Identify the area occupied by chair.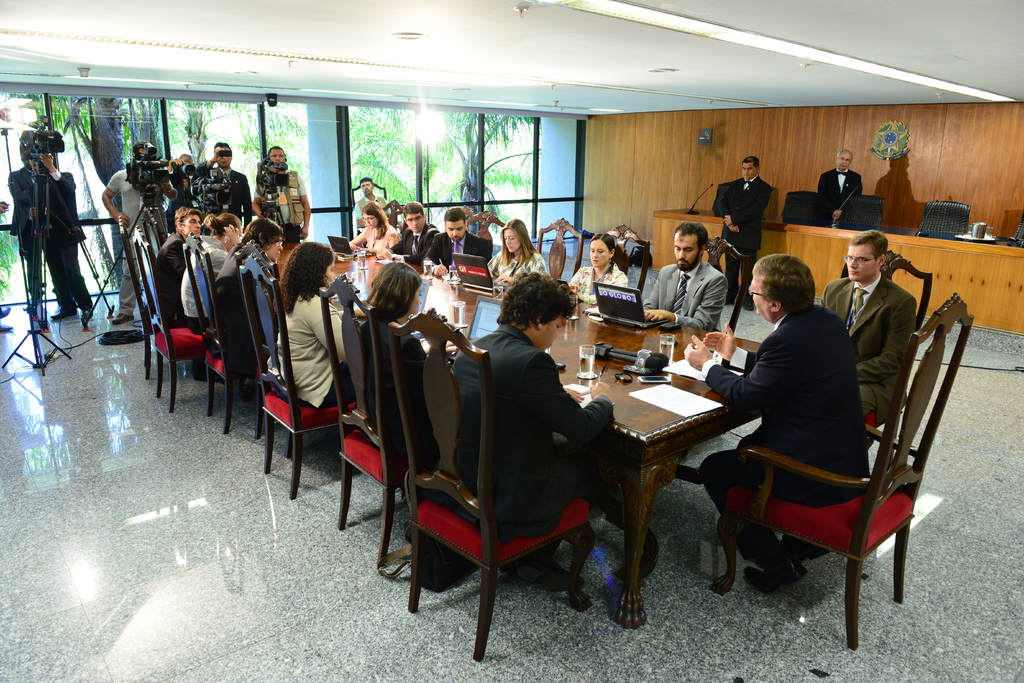
Area: x1=740 y1=245 x2=931 y2=477.
